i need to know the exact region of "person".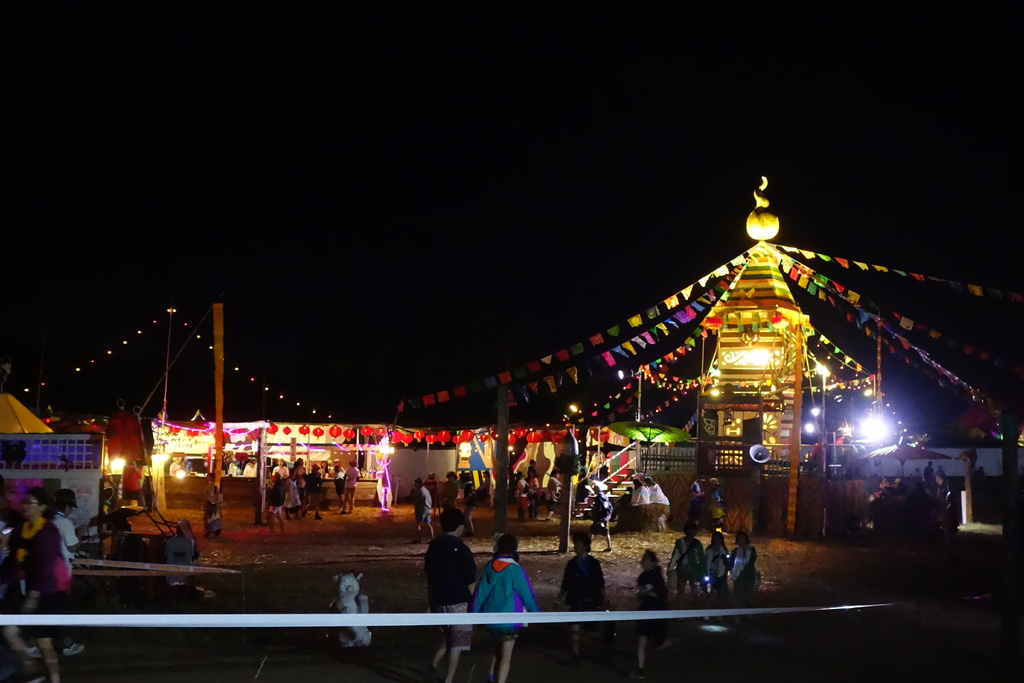
Region: bbox=(925, 462, 938, 491).
